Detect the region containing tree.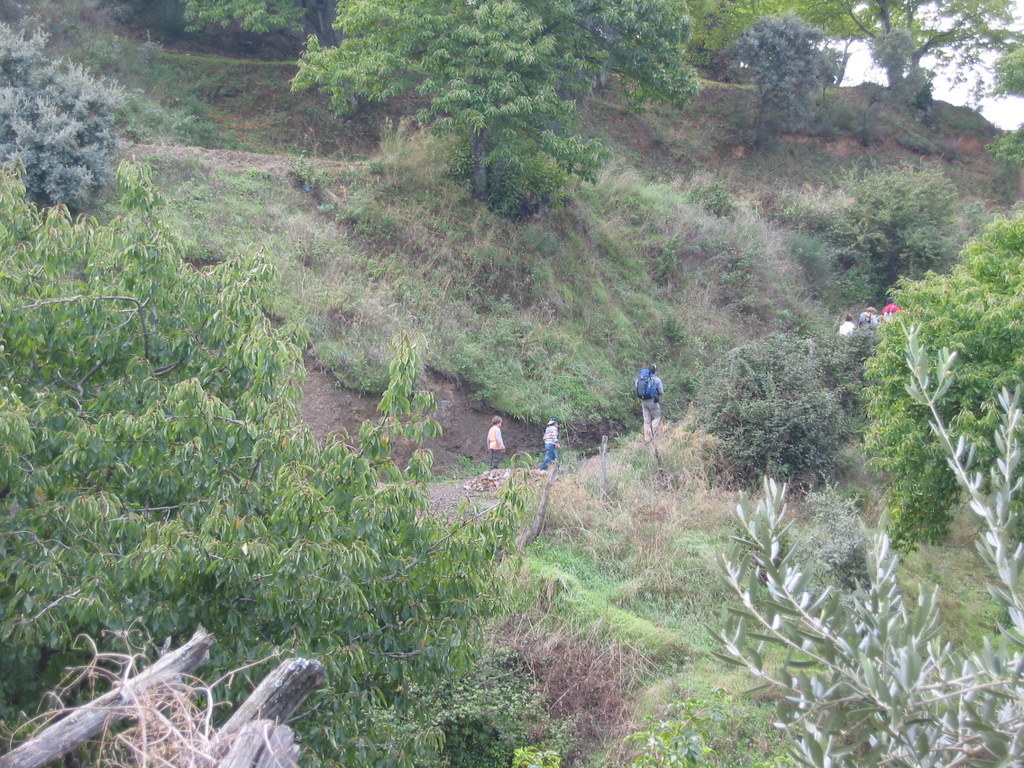
[x1=719, y1=8, x2=825, y2=136].
